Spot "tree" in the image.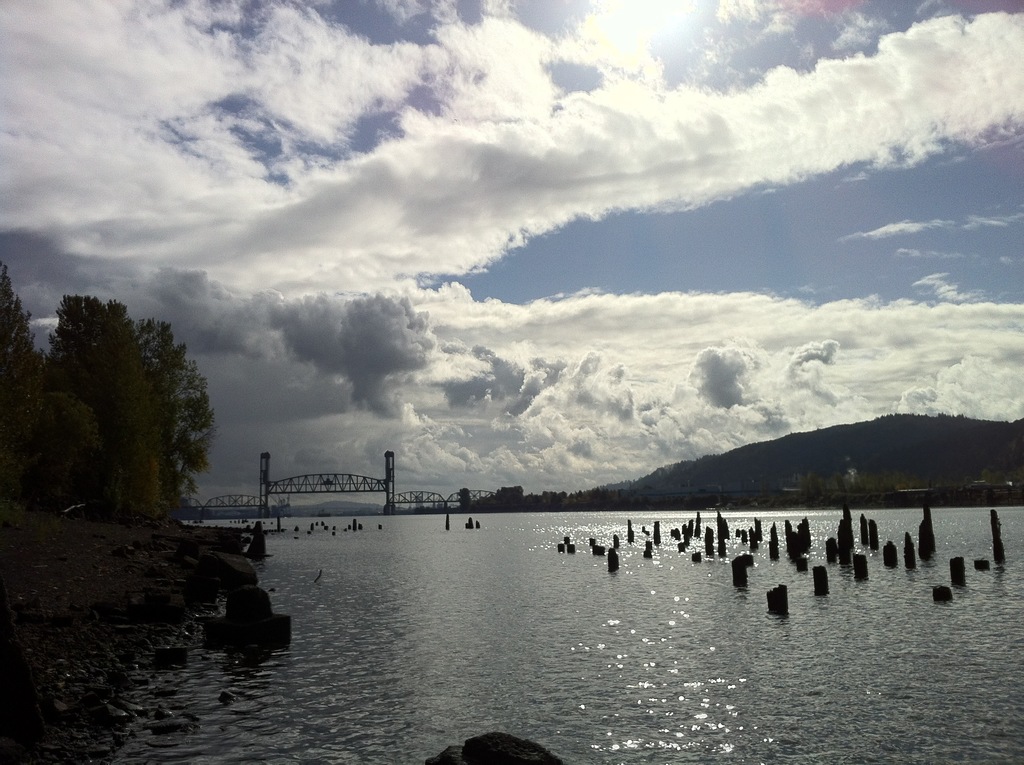
"tree" found at Rect(0, 246, 68, 544).
